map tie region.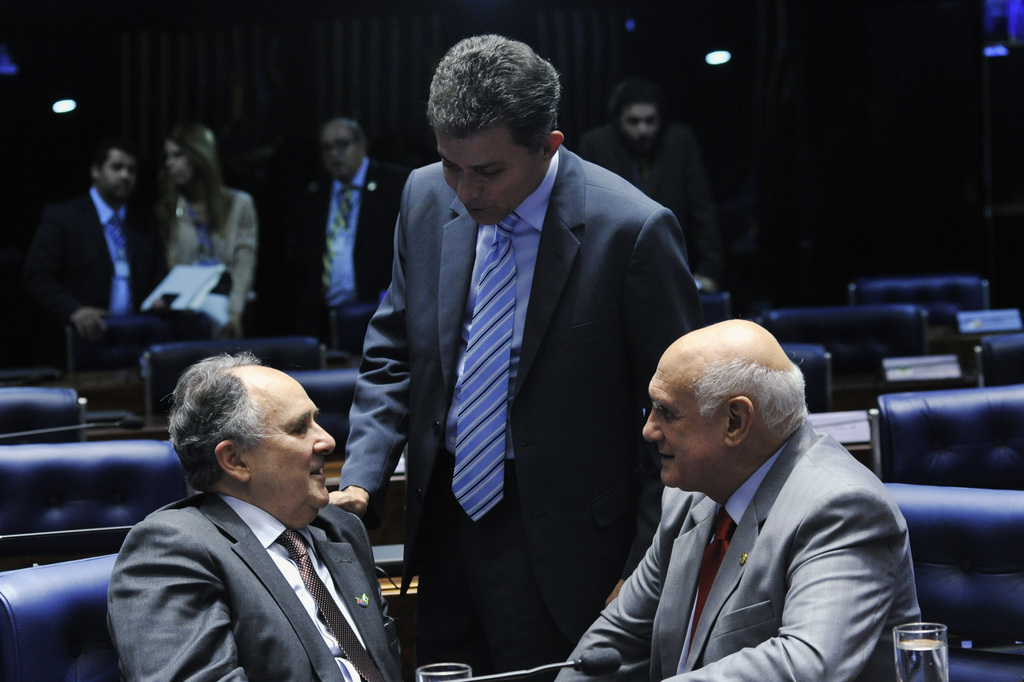
Mapped to BBox(687, 510, 739, 667).
